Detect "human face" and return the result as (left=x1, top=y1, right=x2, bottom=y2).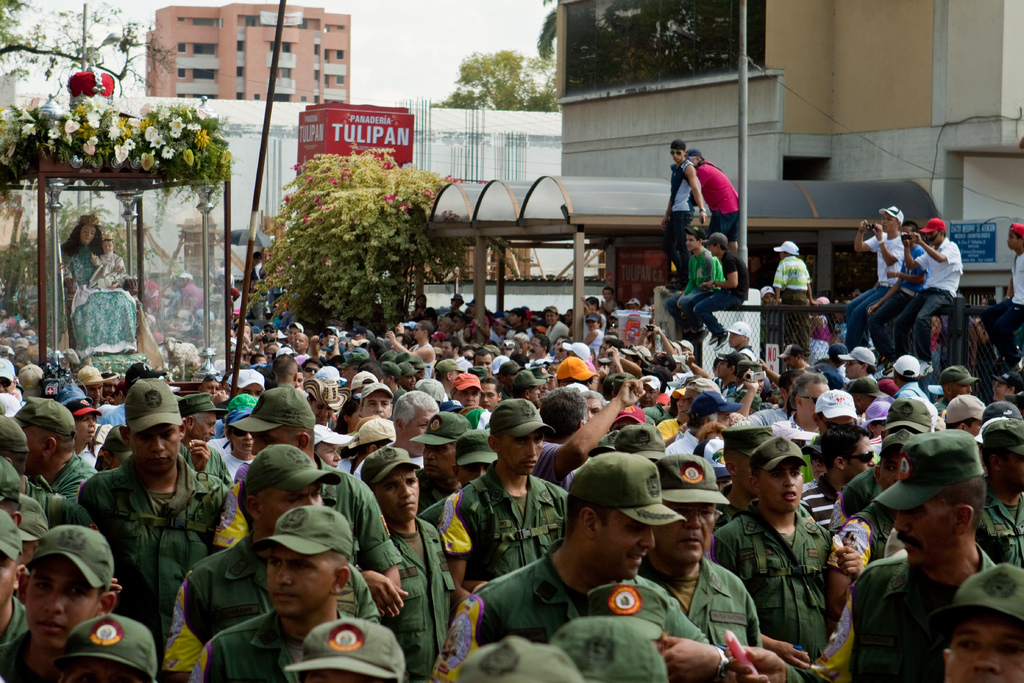
(left=243, top=327, right=252, bottom=338).
